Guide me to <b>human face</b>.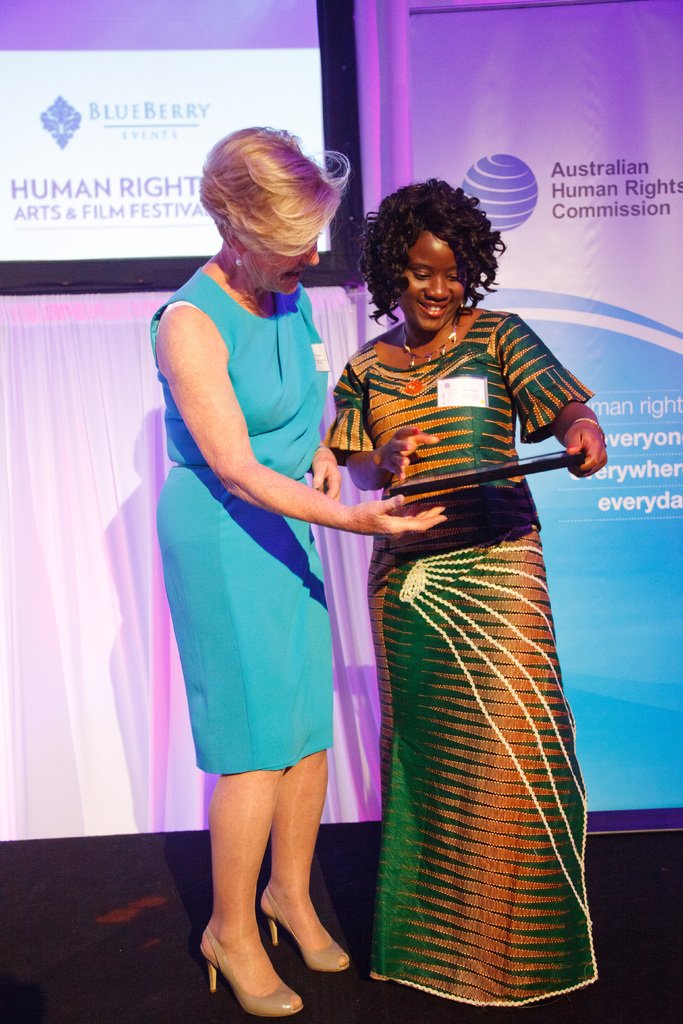
Guidance: Rect(239, 230, 323, 300).
